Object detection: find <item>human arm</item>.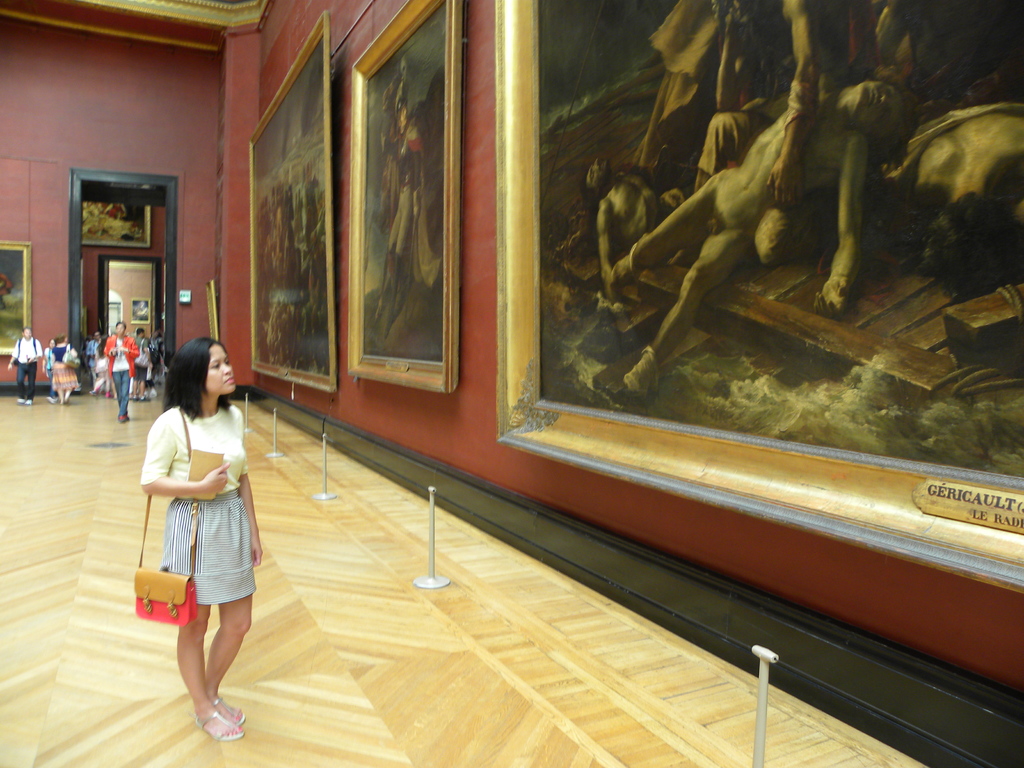
x1=7, y1=339, x2=20, y2=369.
